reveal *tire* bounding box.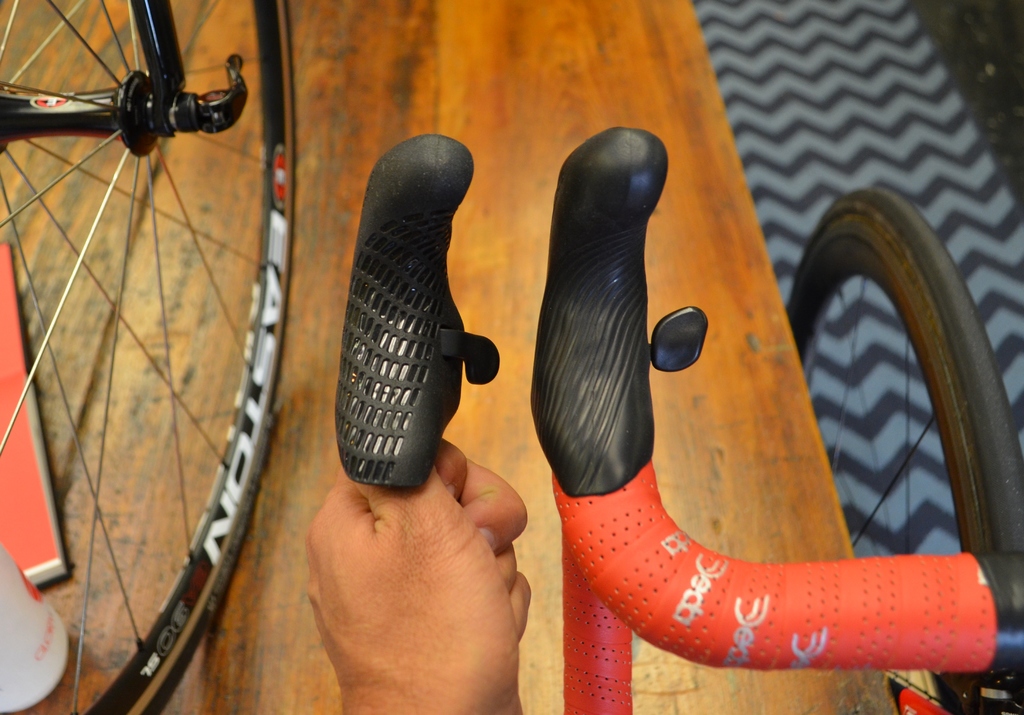
Revealed: 781:189:1023:714.
